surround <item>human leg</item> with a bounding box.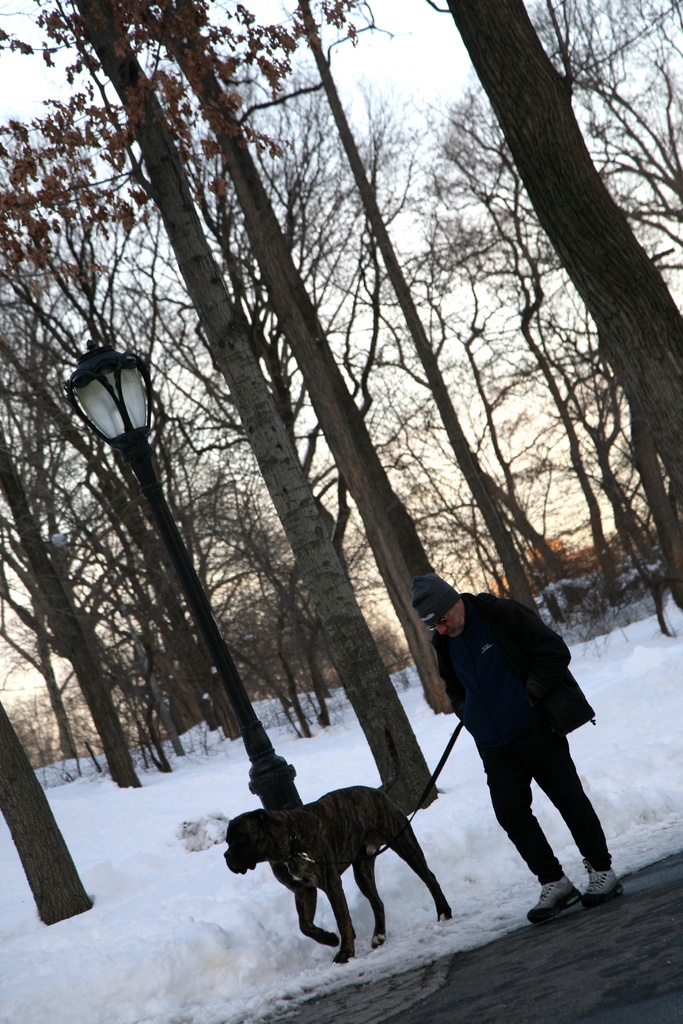
l=544, t=736, r=618, b=908.
